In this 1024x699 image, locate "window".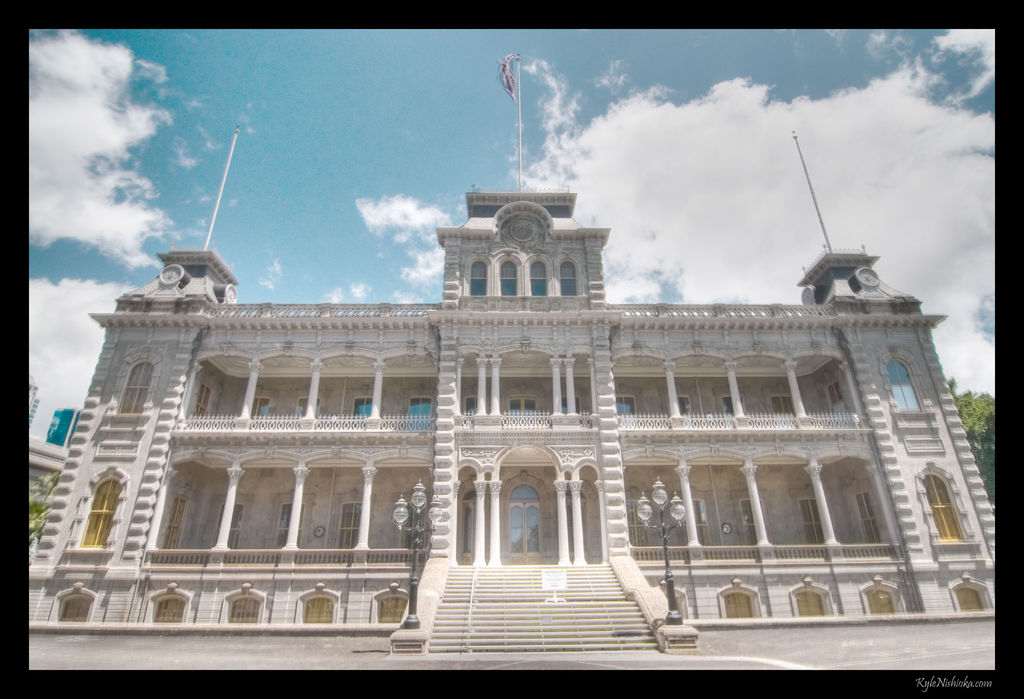
Bounding box: locate(371, 584, 410, 621).
